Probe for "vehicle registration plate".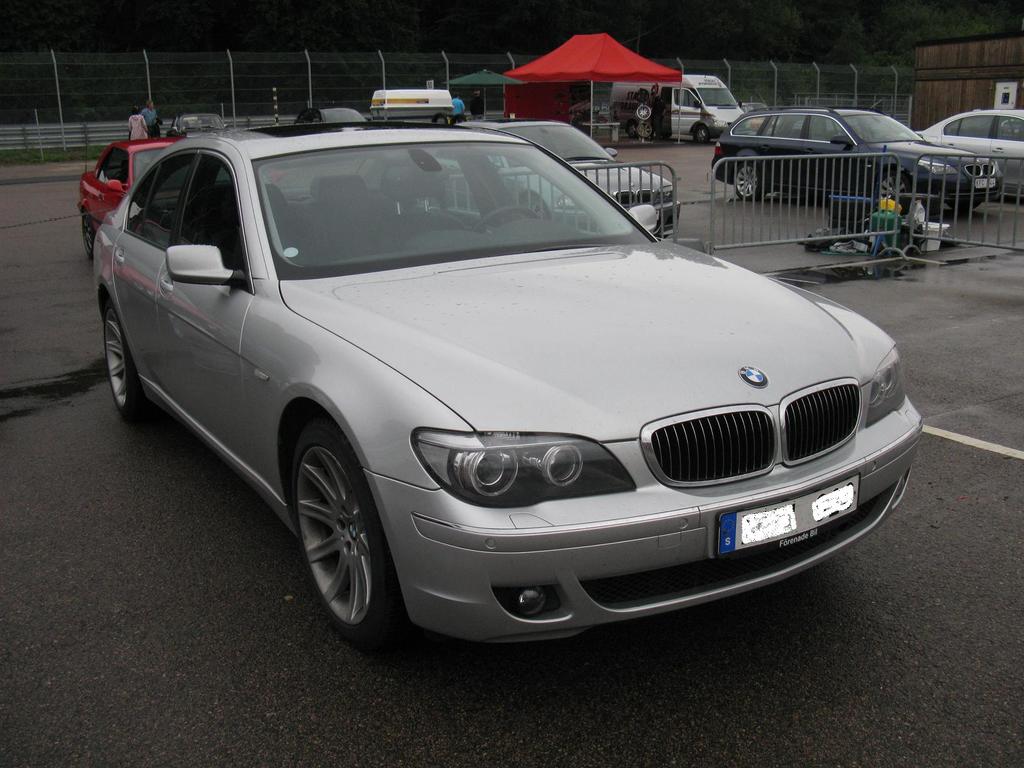
Probe result: 969, 173, 997, 191.
